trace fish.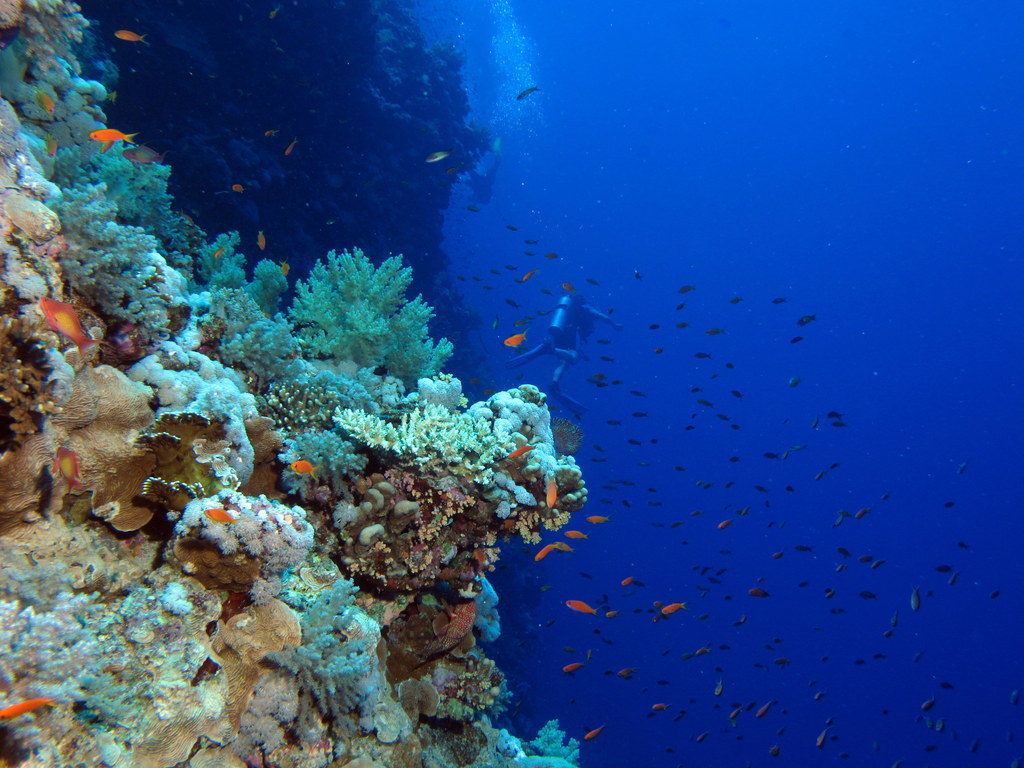
Traced to bbox=(559, 282, 573, 296).
